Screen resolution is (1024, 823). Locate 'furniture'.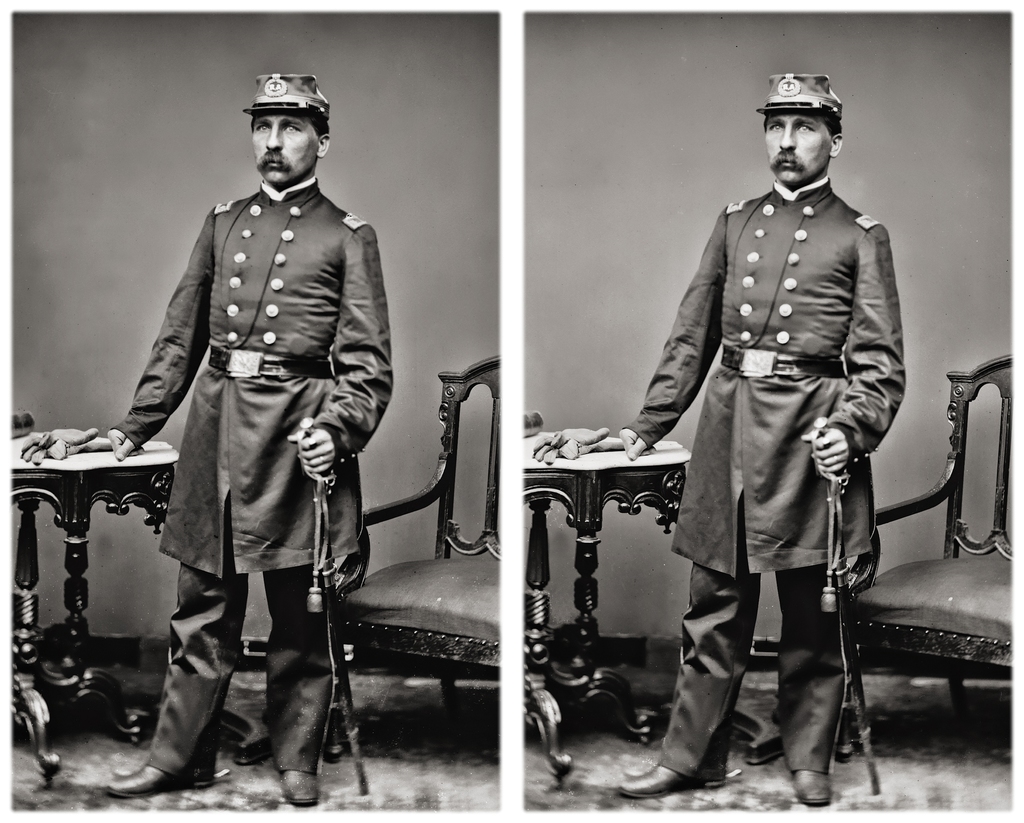
5, 431, 186, 749.
